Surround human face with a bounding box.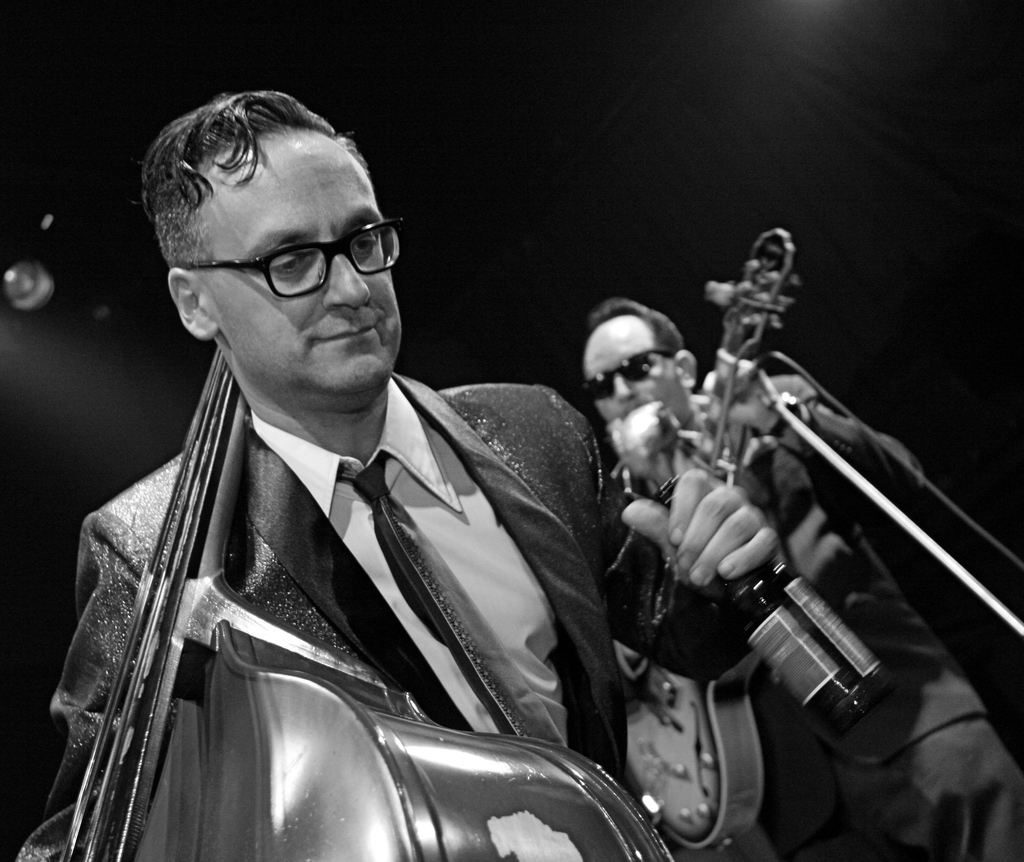
211:138:401:388.
